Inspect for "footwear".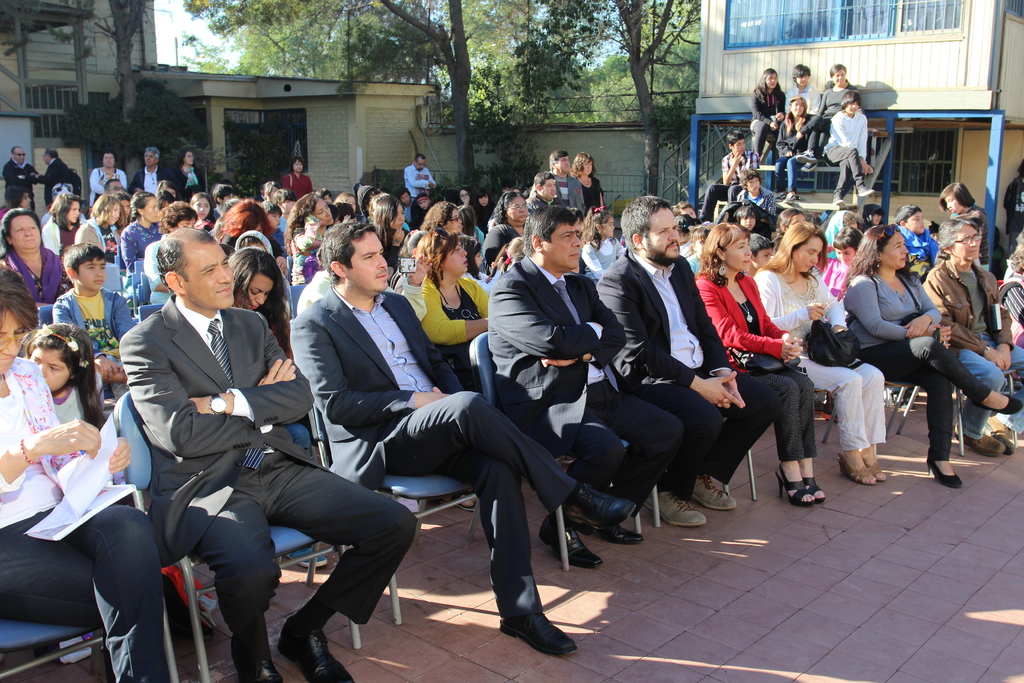
Inspection: [x1=829, y1=195, x2=856, y2=211].
